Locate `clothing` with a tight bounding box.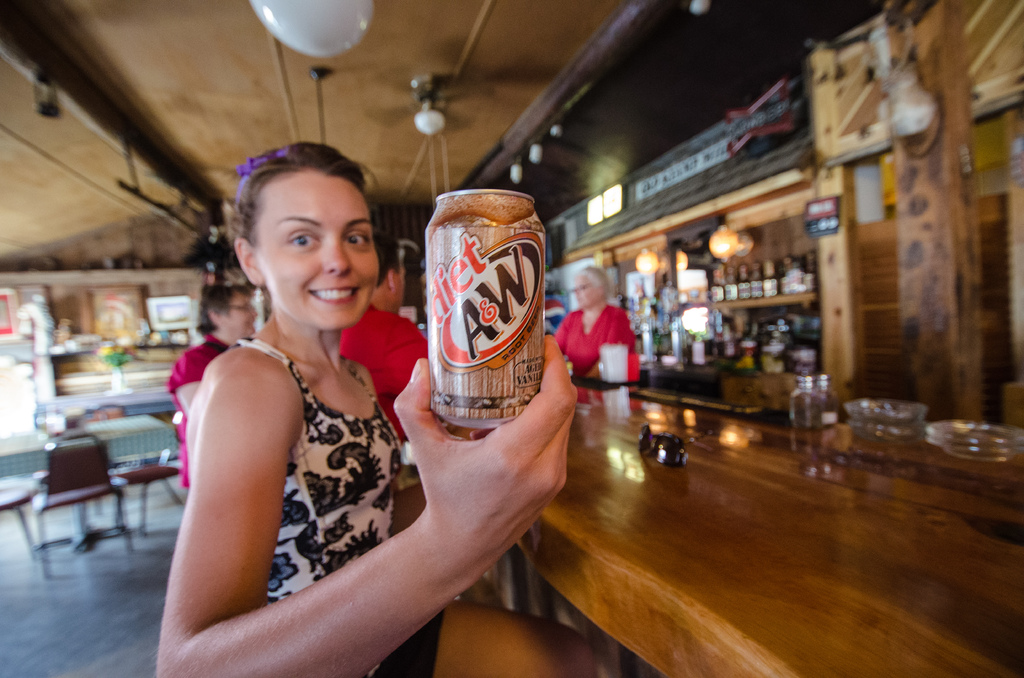
<box>339,305,423,439</box>.
